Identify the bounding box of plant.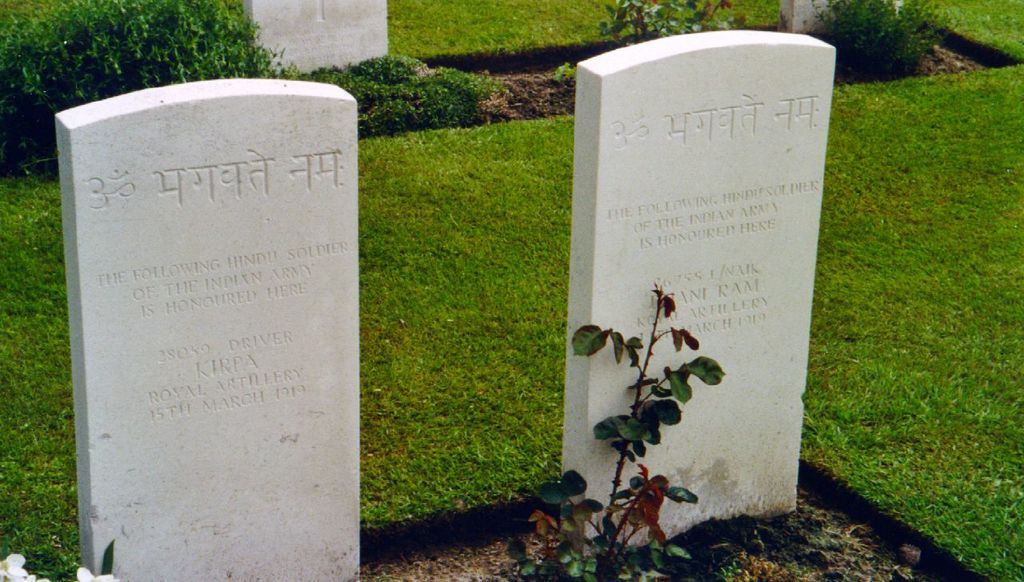
pyautogui.locateOnScreen(585, 271, 720, 509).
